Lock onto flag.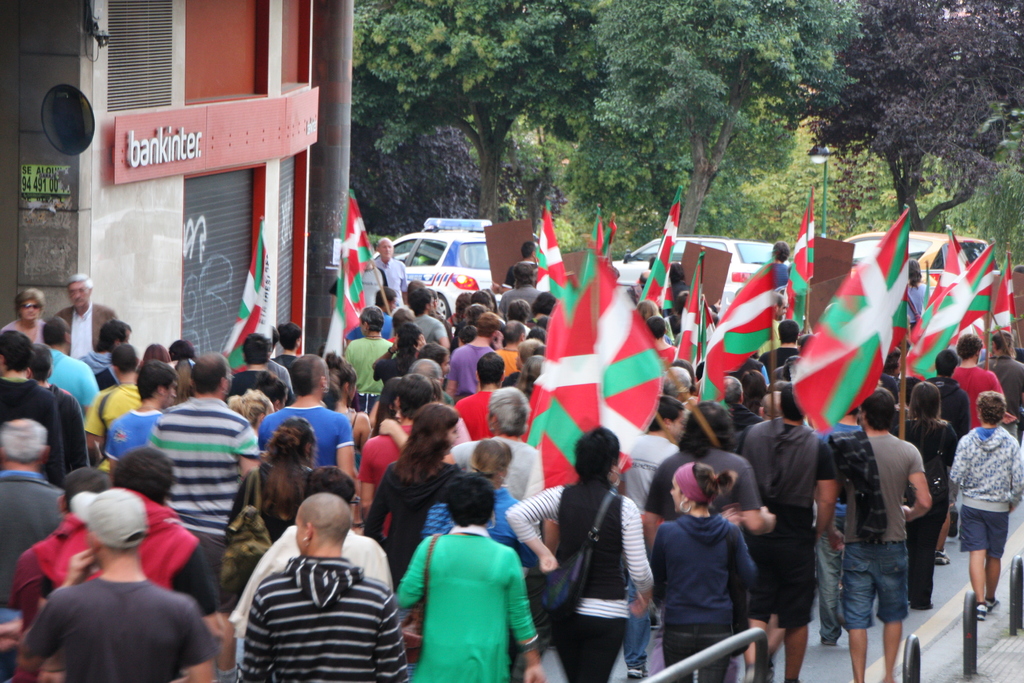
Locked: (672, 256, 698, 369).
